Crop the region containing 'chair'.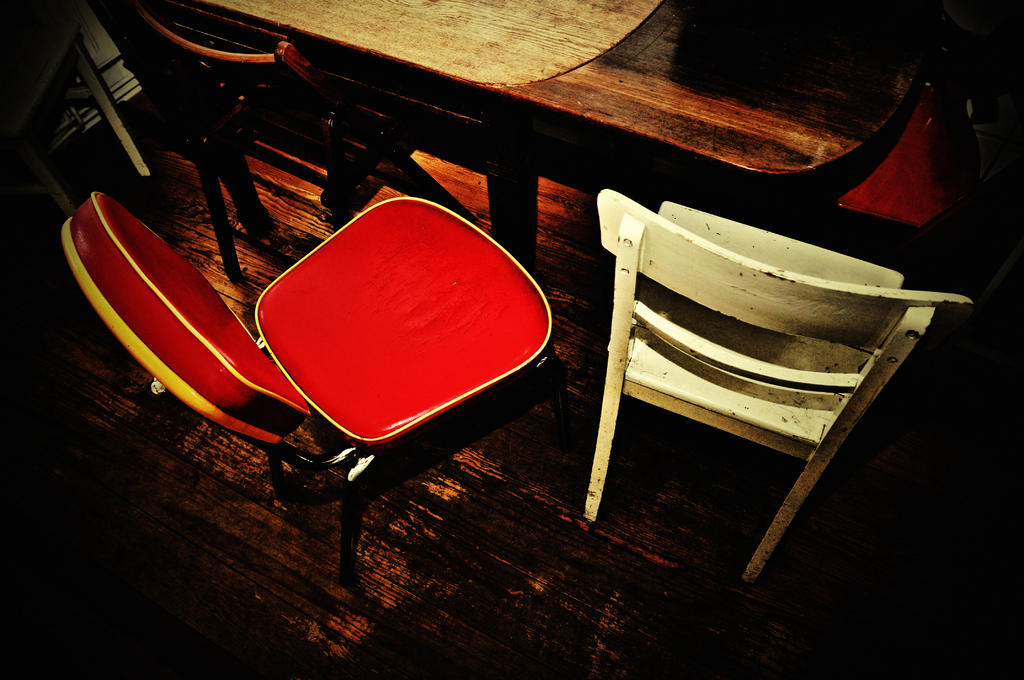
Crop region: <bbox>593, 202, 977, 574</bbox>.
